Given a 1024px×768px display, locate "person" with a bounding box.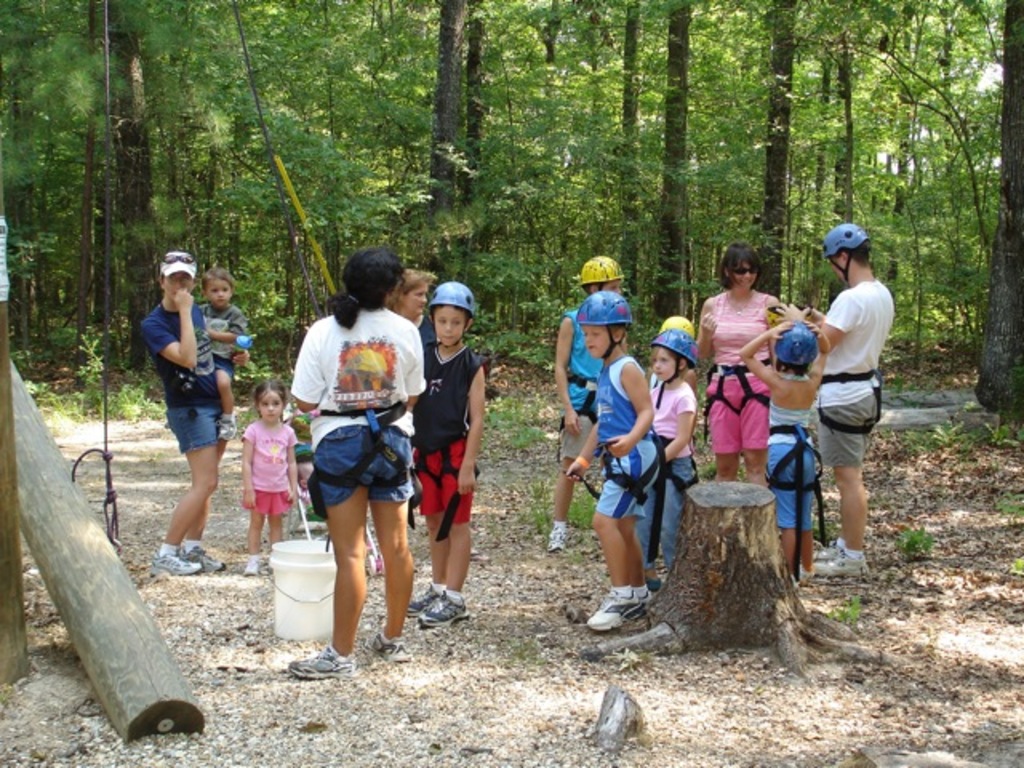
Located: pyautogui.locateOnScreen(814, 222, 898, 576).
